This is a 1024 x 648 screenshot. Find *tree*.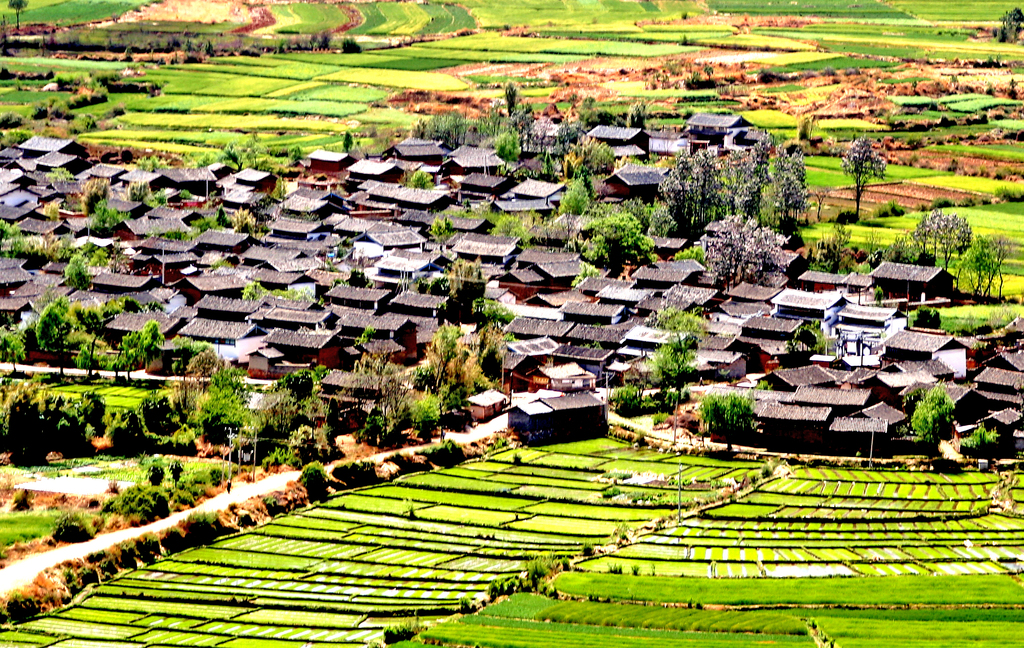
Bounding box: 342,35,360,54.
